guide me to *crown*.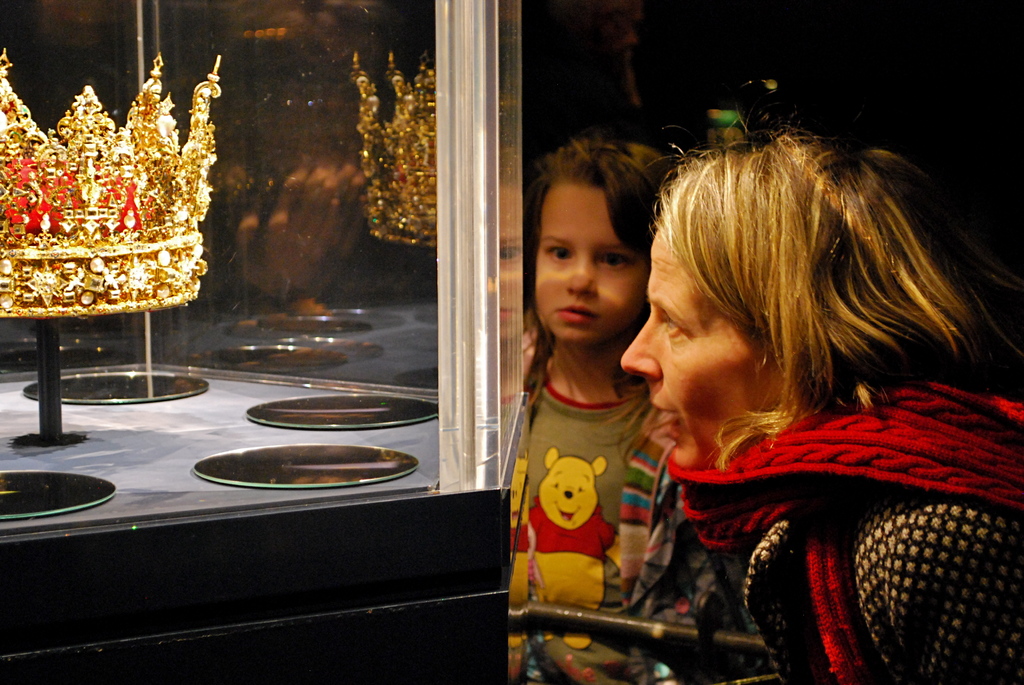
Guidance: [352, 46, 438, 246].
